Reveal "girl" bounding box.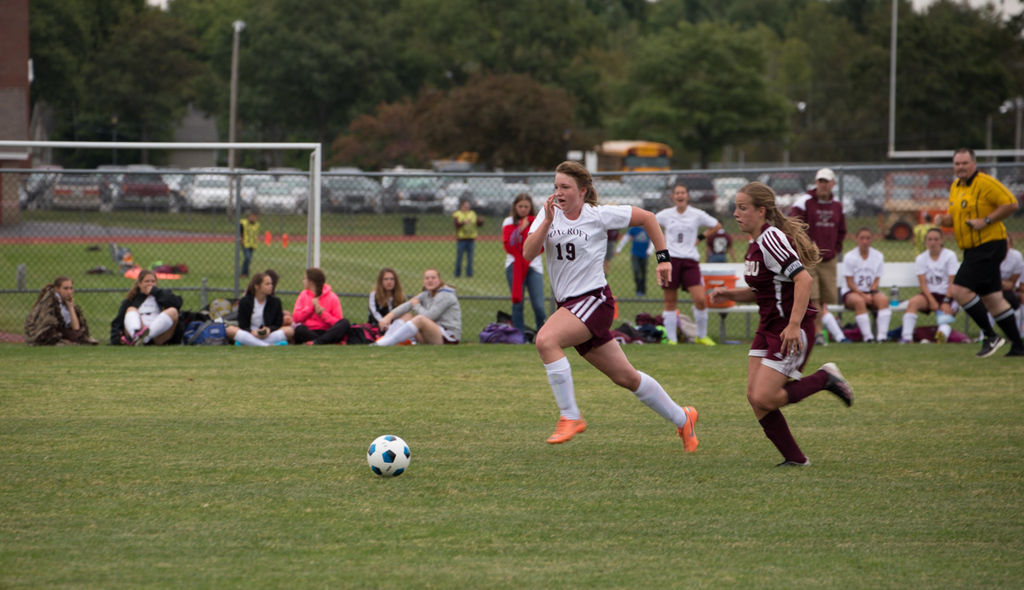
Revealed: l=900, t=231, r=958, b=347.
